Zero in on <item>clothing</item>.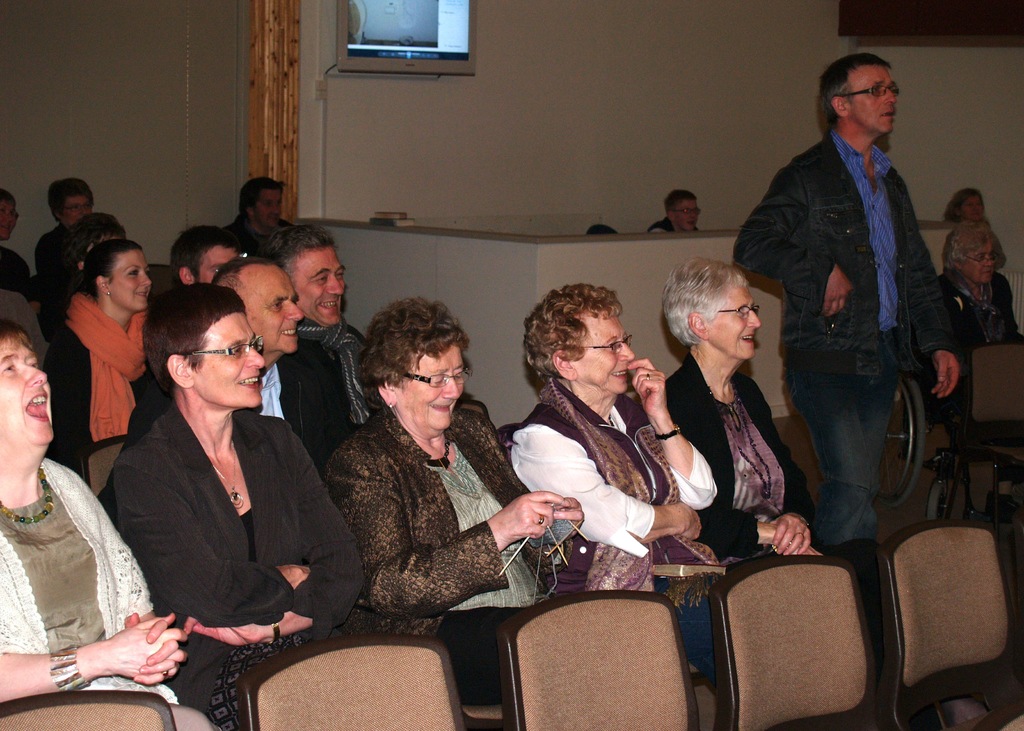
Zeroed in: (x1=505, y1=369, x2=758, y2=682).
